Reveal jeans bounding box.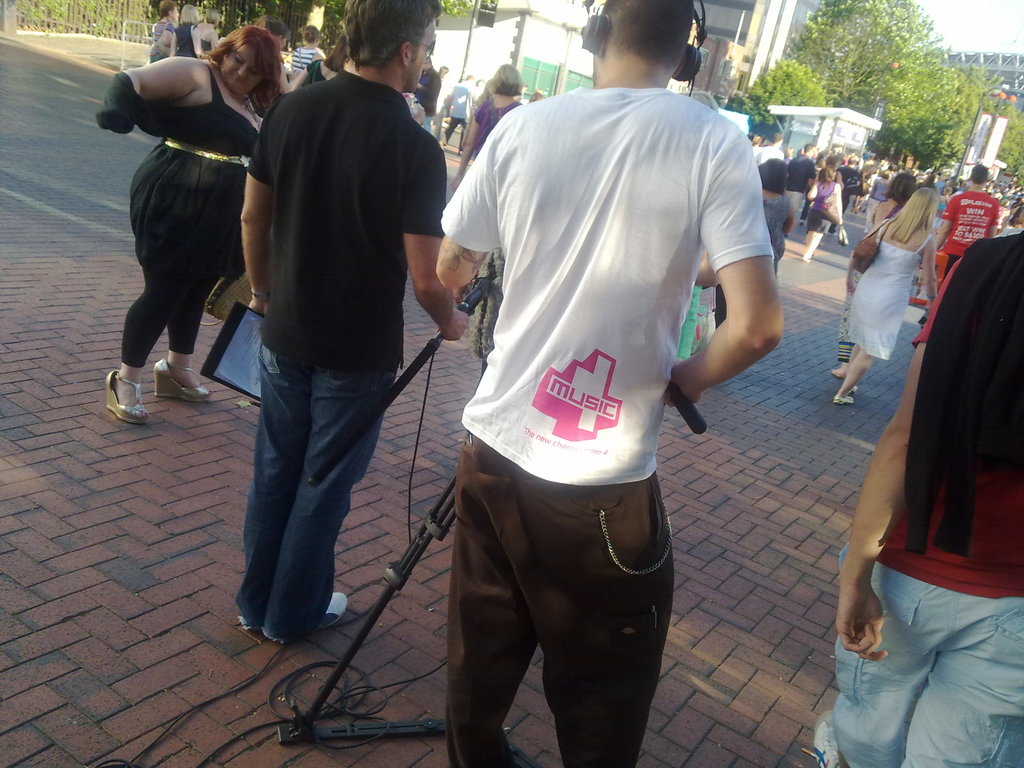
Revealed: l=831, t=543, r=1021, b=764.
